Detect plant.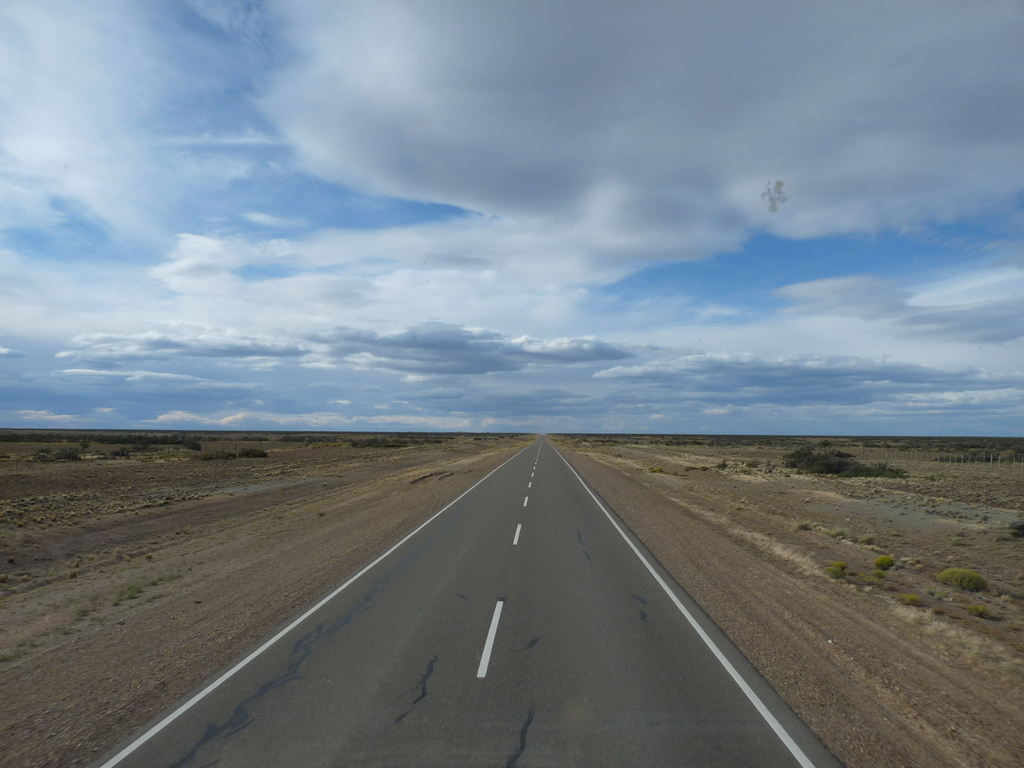
Detected at locate(898, 593, 923, 603).
